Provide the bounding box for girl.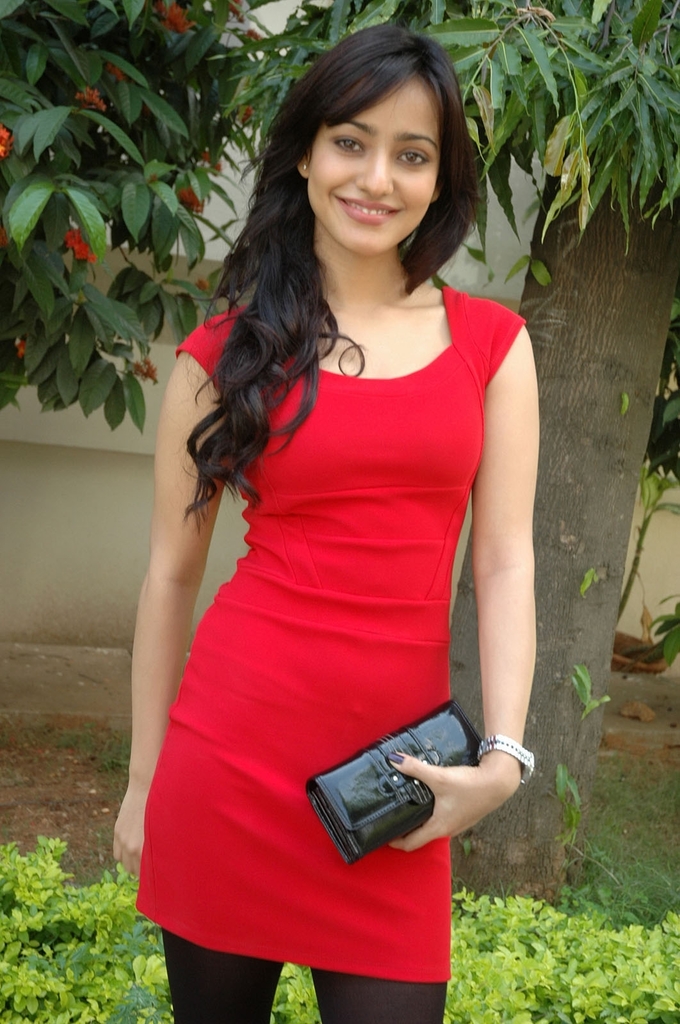
(left=106, top=17, right=540, bottom=1021).
